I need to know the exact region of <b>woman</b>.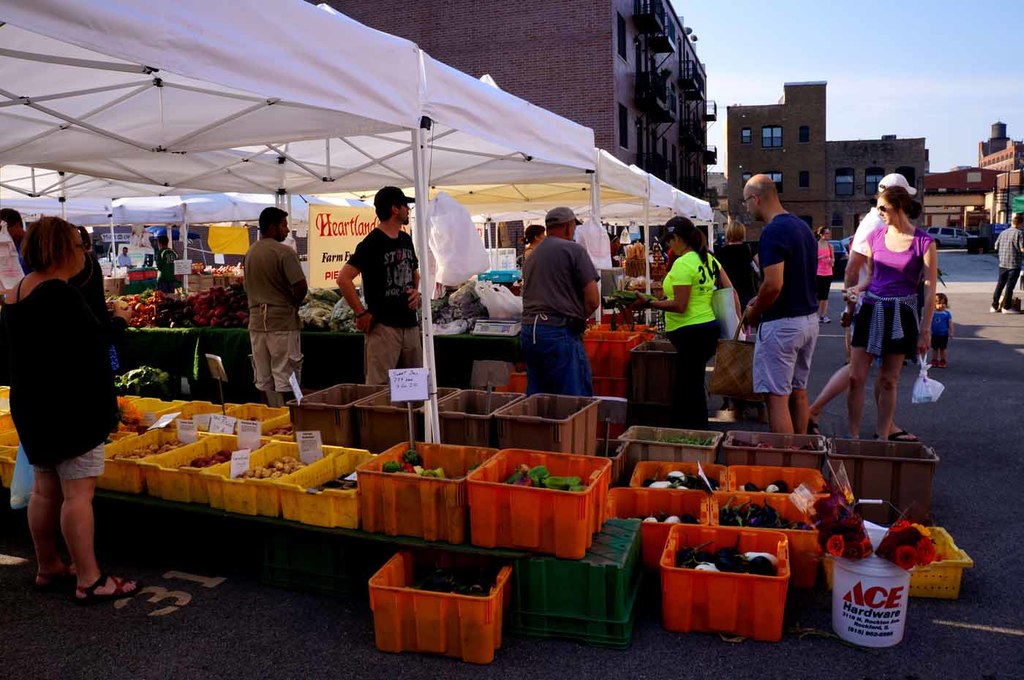
Region: <bbox>2, 205, 128, 594</bbox>.
